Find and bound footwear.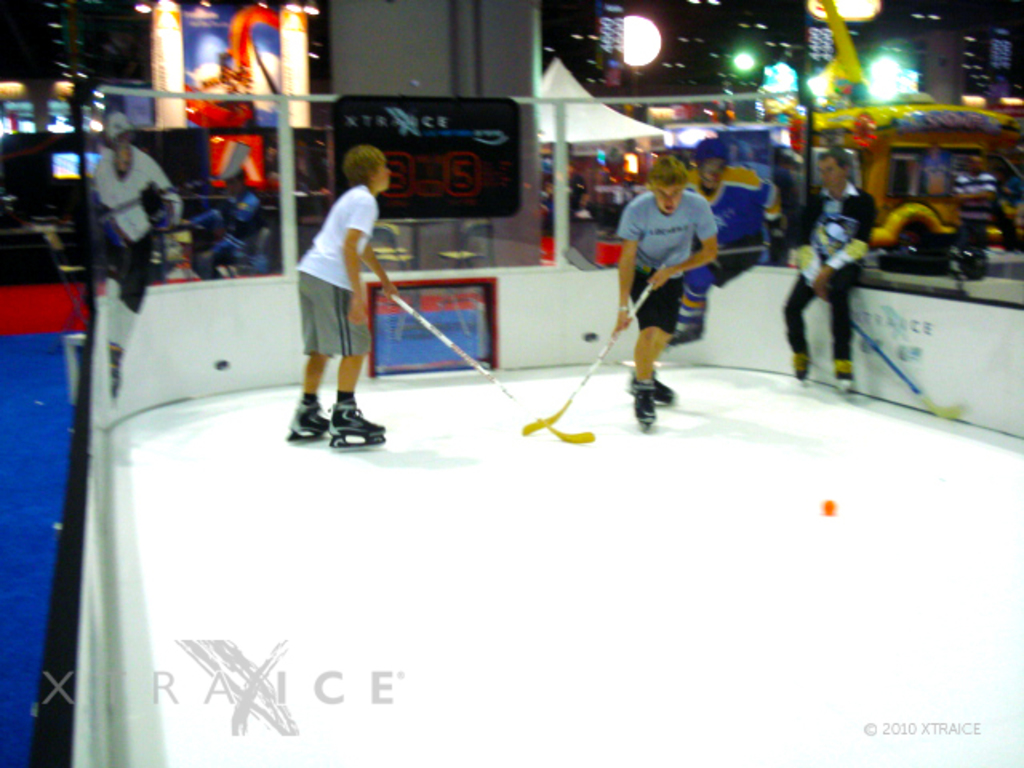
Bound: <box>626,376,677,405</box>.
